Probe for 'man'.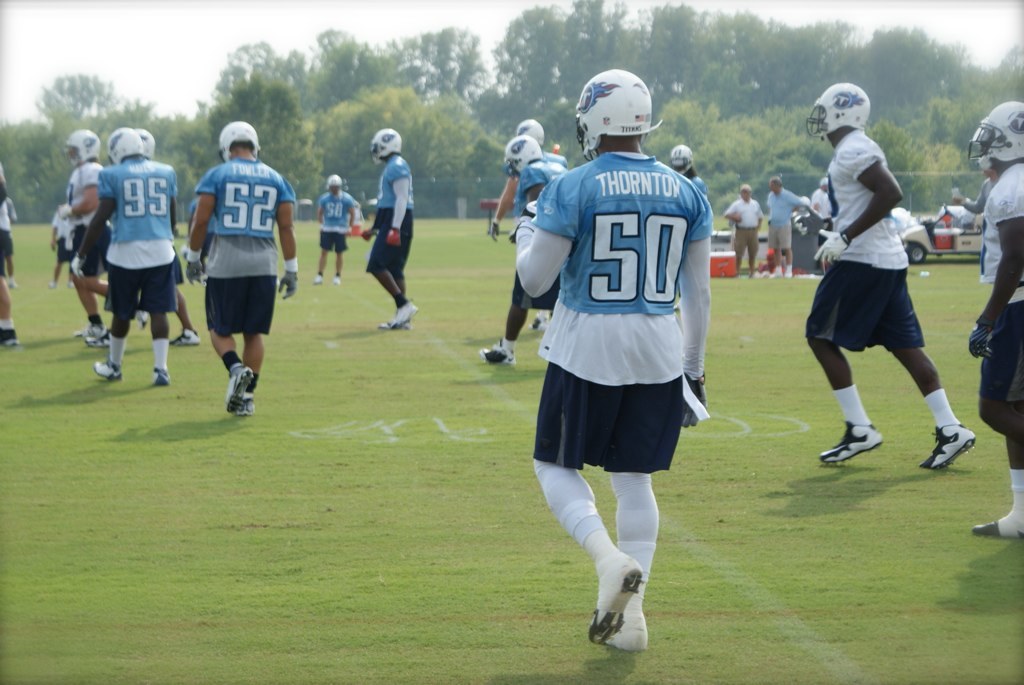
Probe result: 790 100 955 469.
